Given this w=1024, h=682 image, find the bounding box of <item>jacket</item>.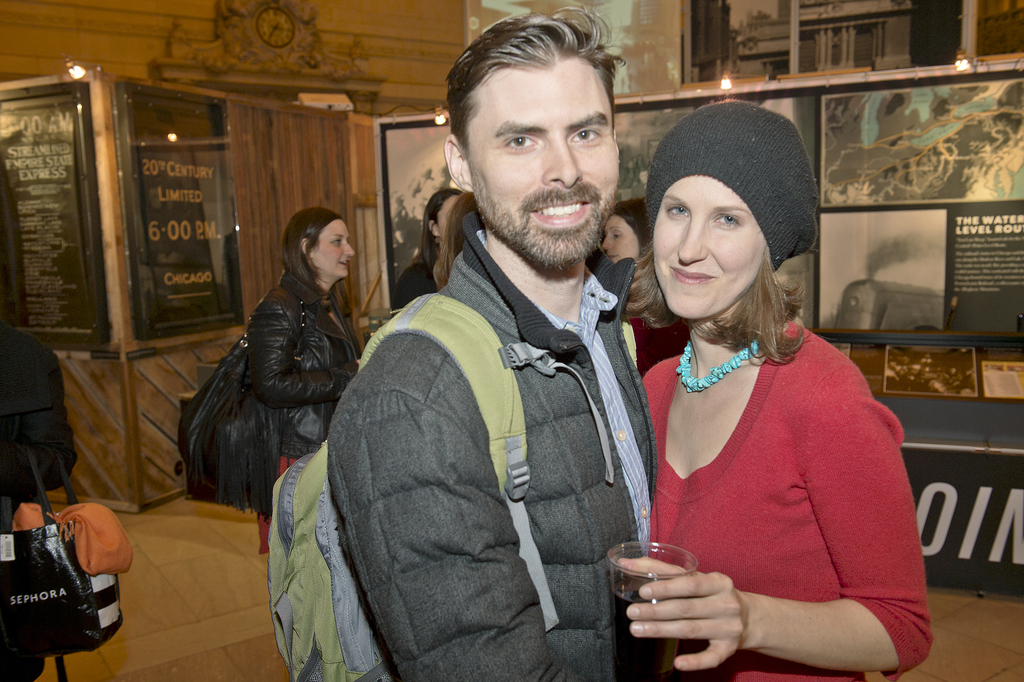
bbox(303, 136, 680, 681).
